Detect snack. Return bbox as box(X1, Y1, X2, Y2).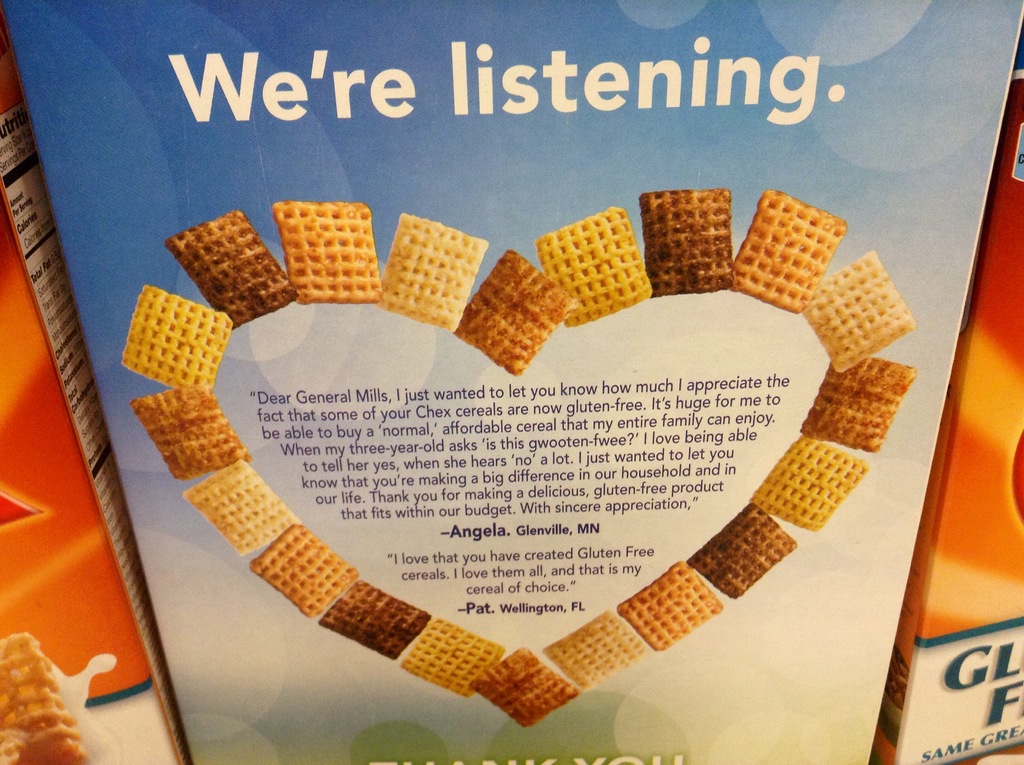
box(616, 567, 723, 650).
